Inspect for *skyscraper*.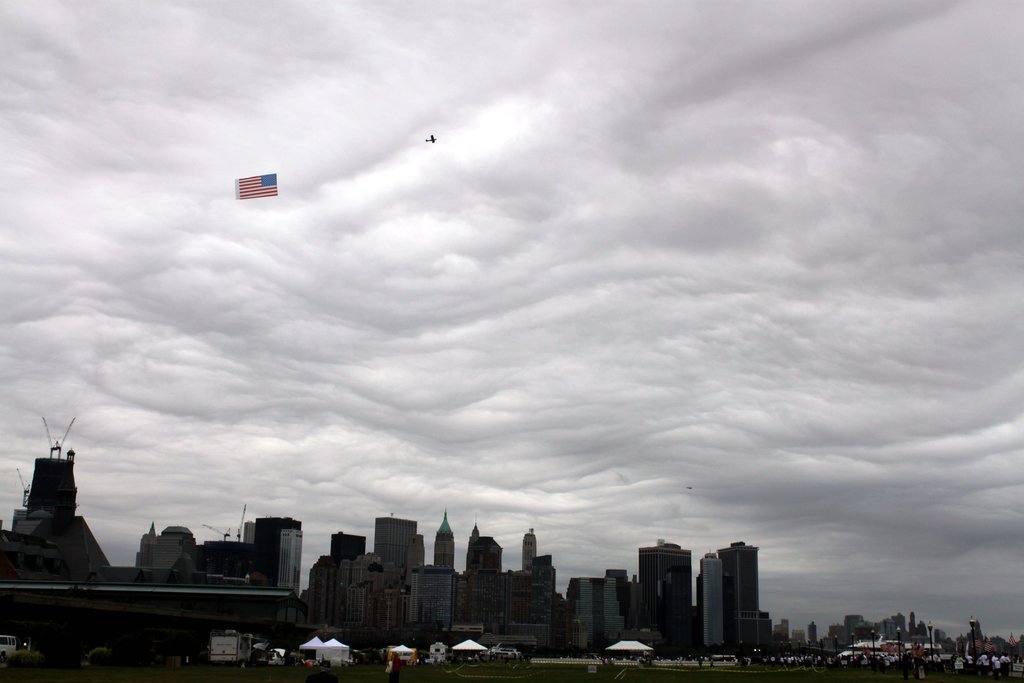
Inspection: x1=716 y1=541 x2=758 y2=645.
